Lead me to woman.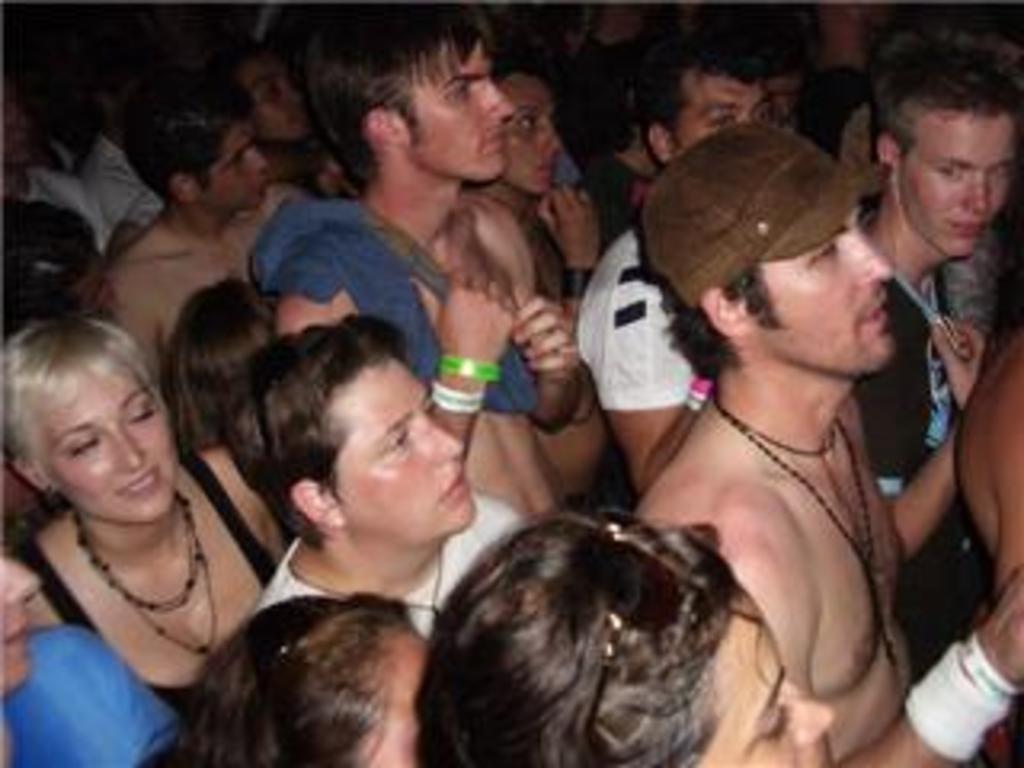
Lead to [left=416, top=509, right=835, bottom=765].
